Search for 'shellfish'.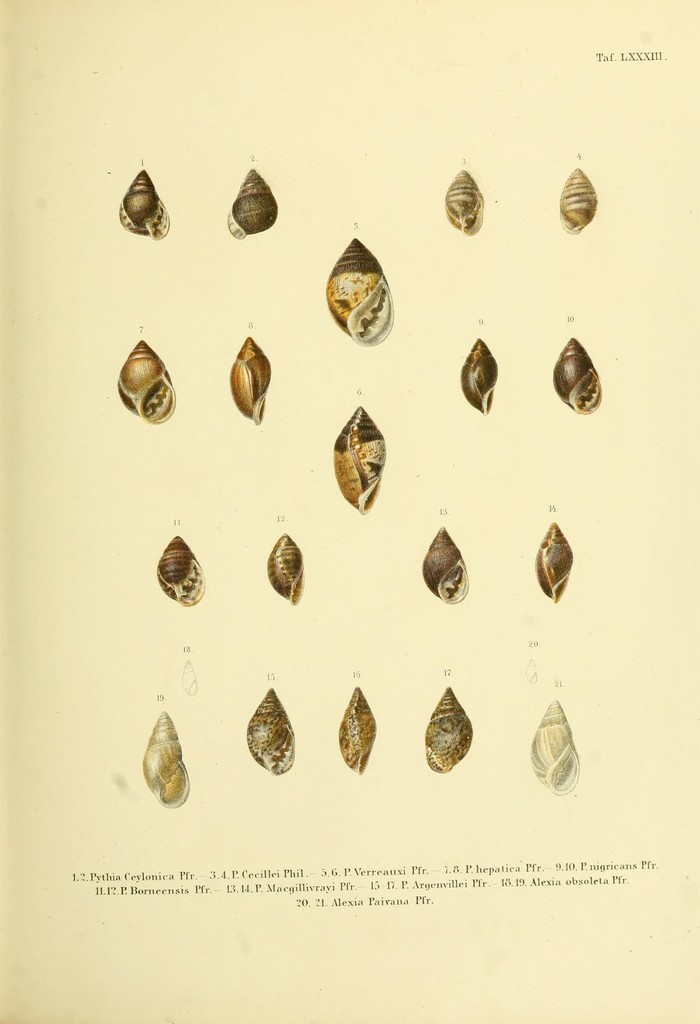
Found at bbox(420, 524, 472, 607).
